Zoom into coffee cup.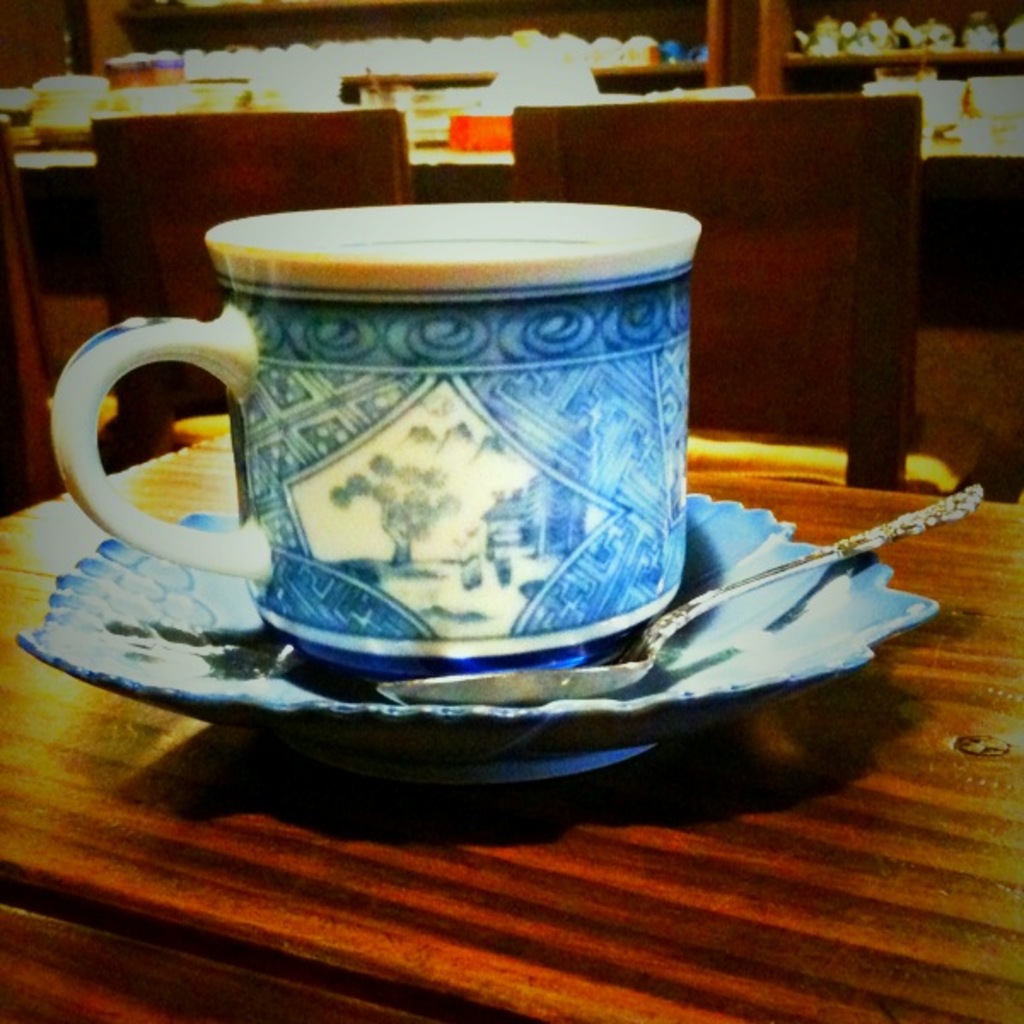
Zoom target: <region>48, 193, 701, 679</region>.
